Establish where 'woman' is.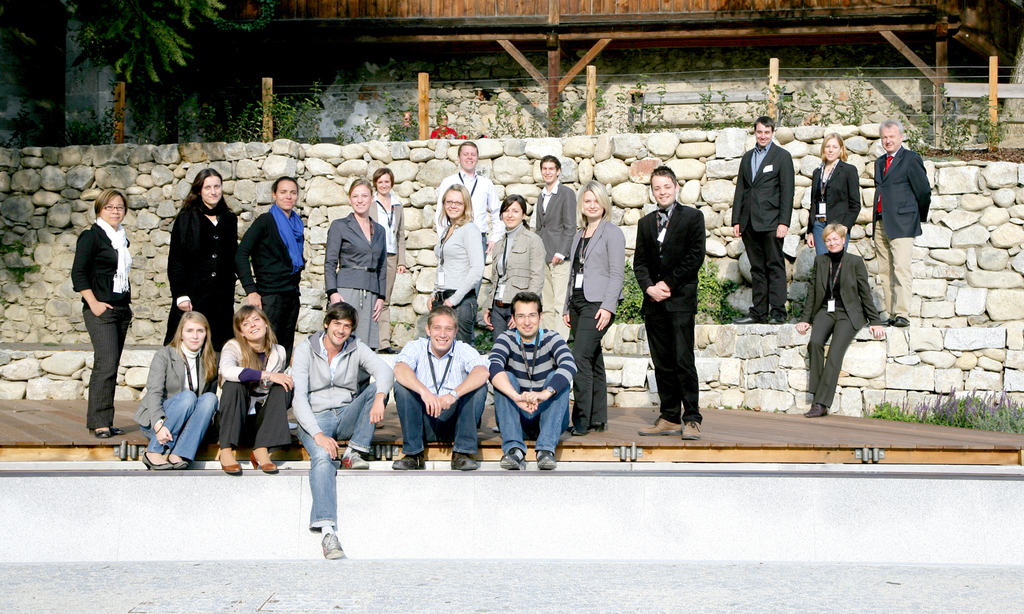
Established at BBox(476, 193, 547, 432).
